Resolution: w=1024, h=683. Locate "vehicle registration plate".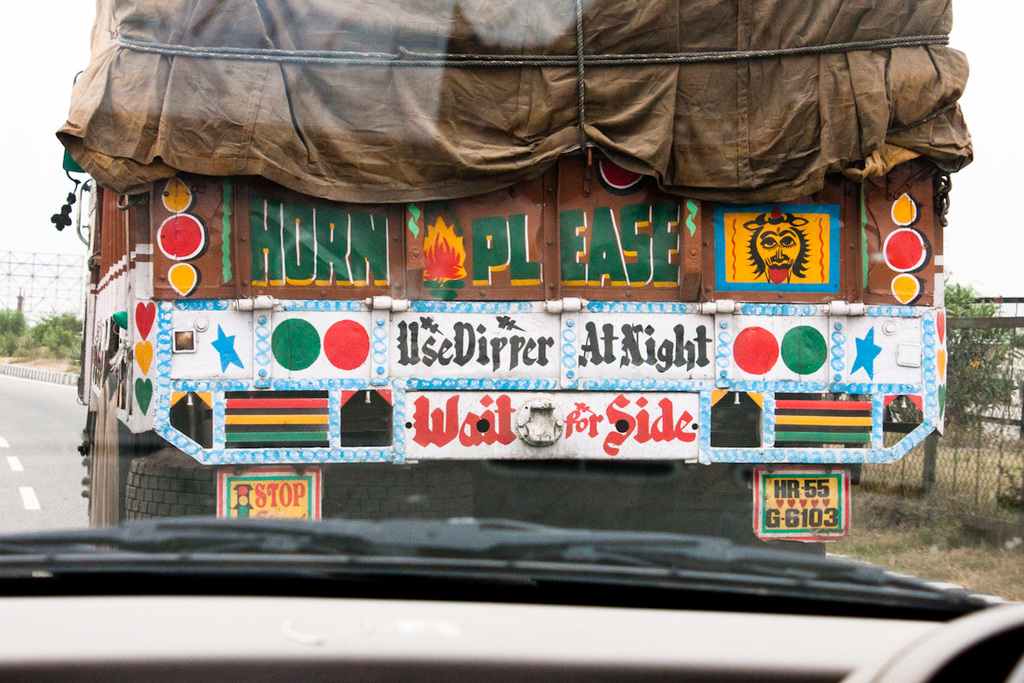
<bbox>748, 464, 852, 545</bbox>.
